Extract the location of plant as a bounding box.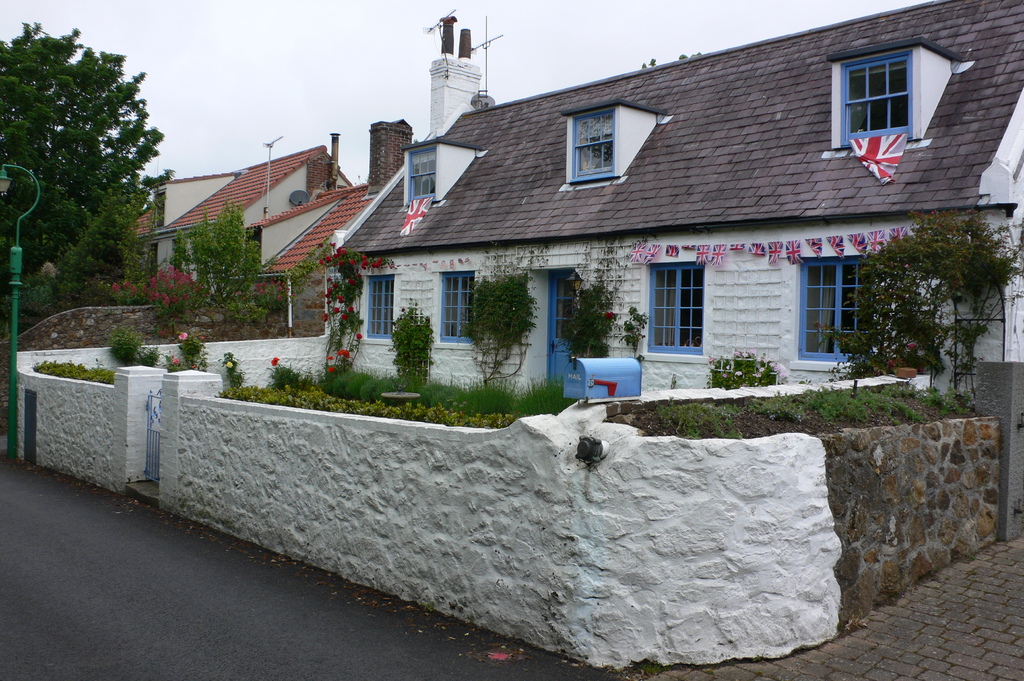
<bbox>223, 348, 254, 390</bbox>.
